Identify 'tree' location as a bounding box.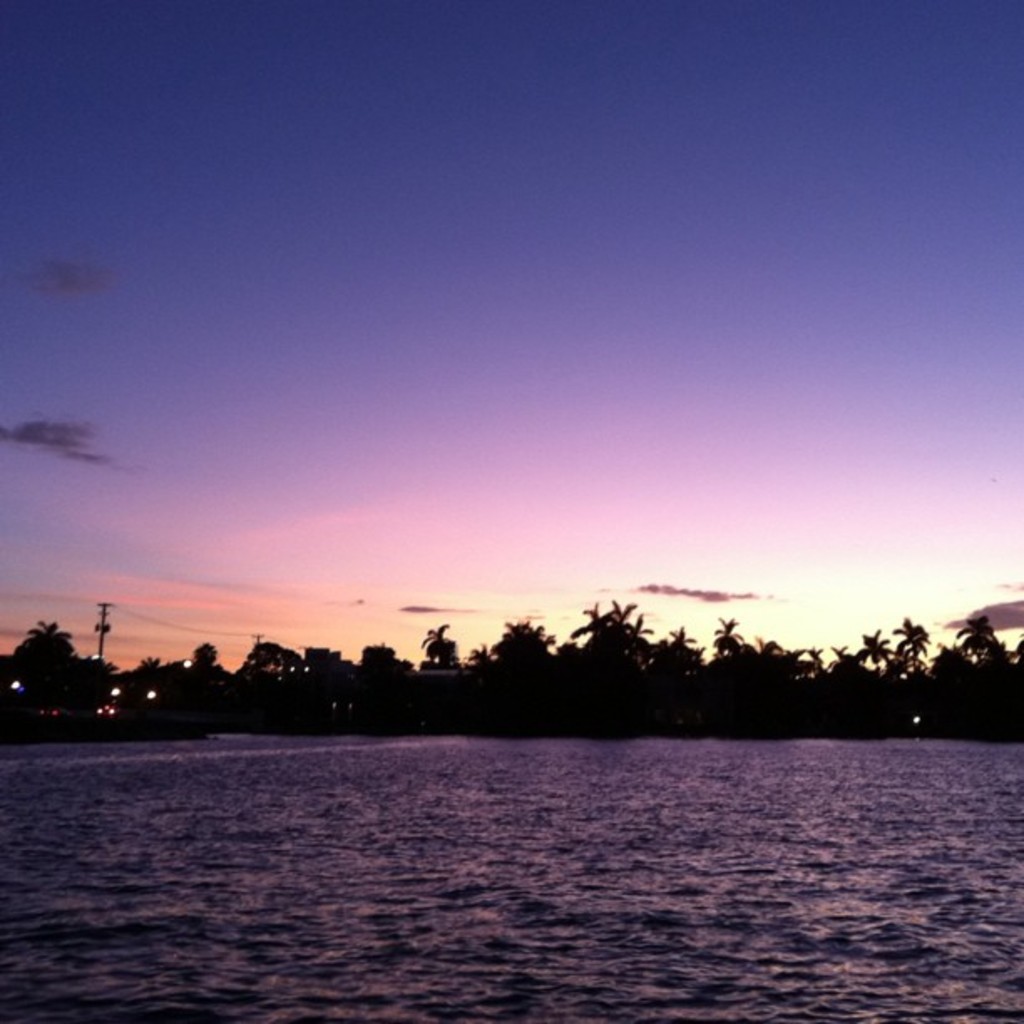
x1=758, y1=622, x2=806, y2=673.
